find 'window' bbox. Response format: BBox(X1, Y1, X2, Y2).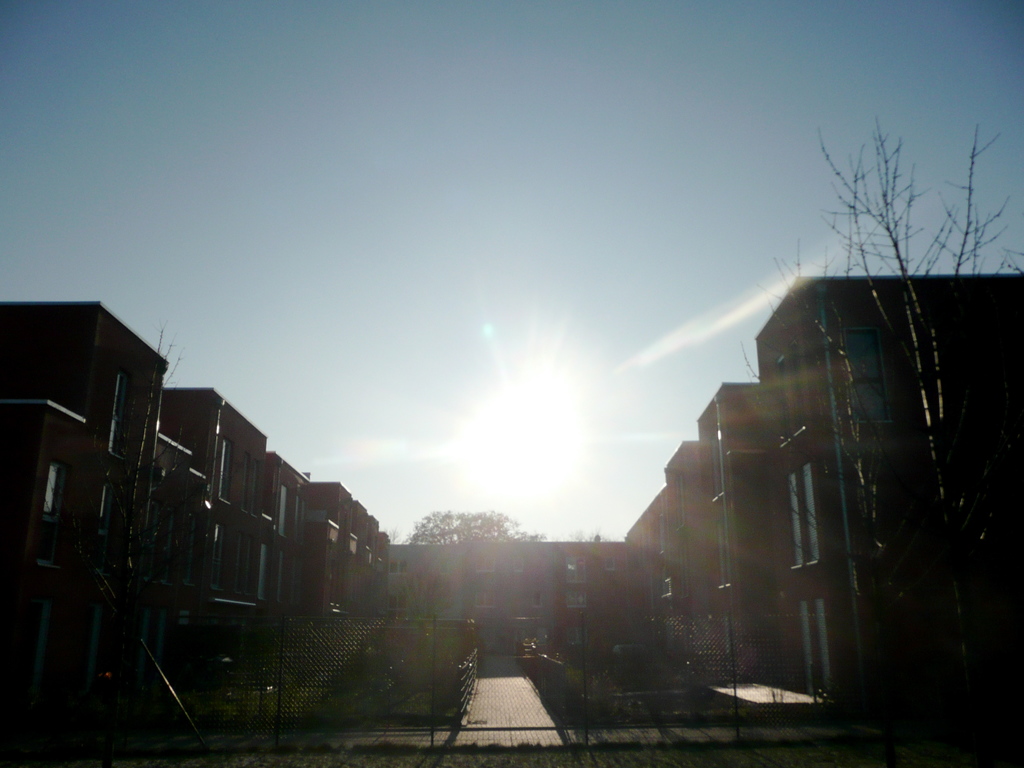
BBox(212, 522, 226, 587).
